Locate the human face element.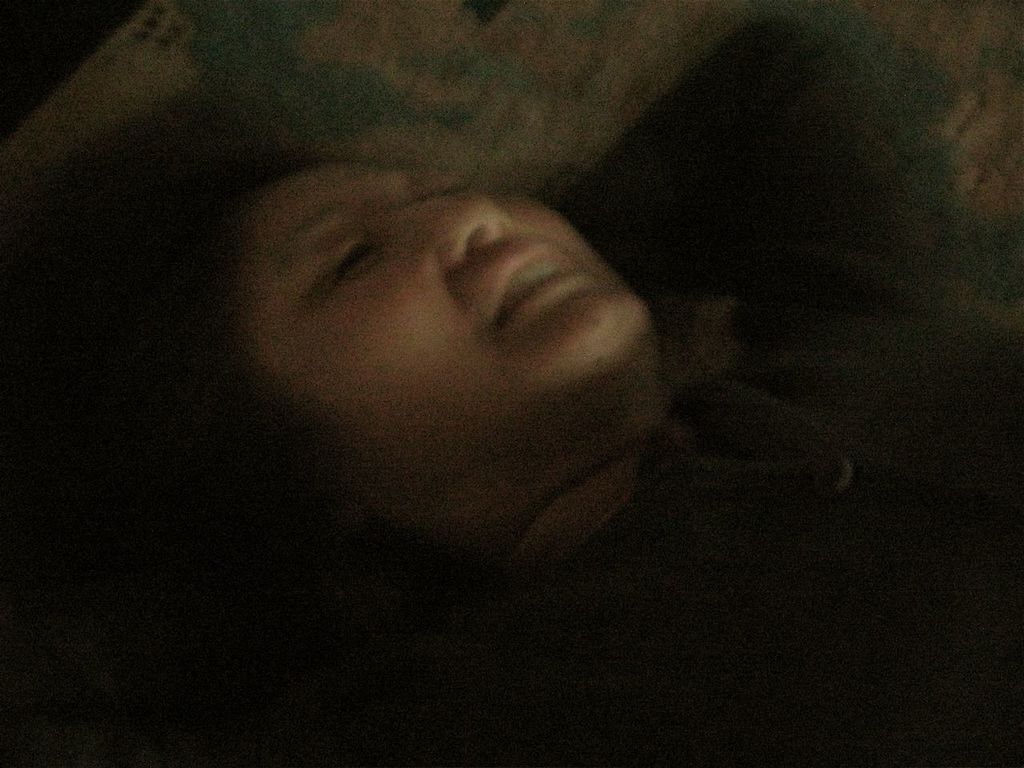
Element bbox: box=[247, 124, 641, 529].
